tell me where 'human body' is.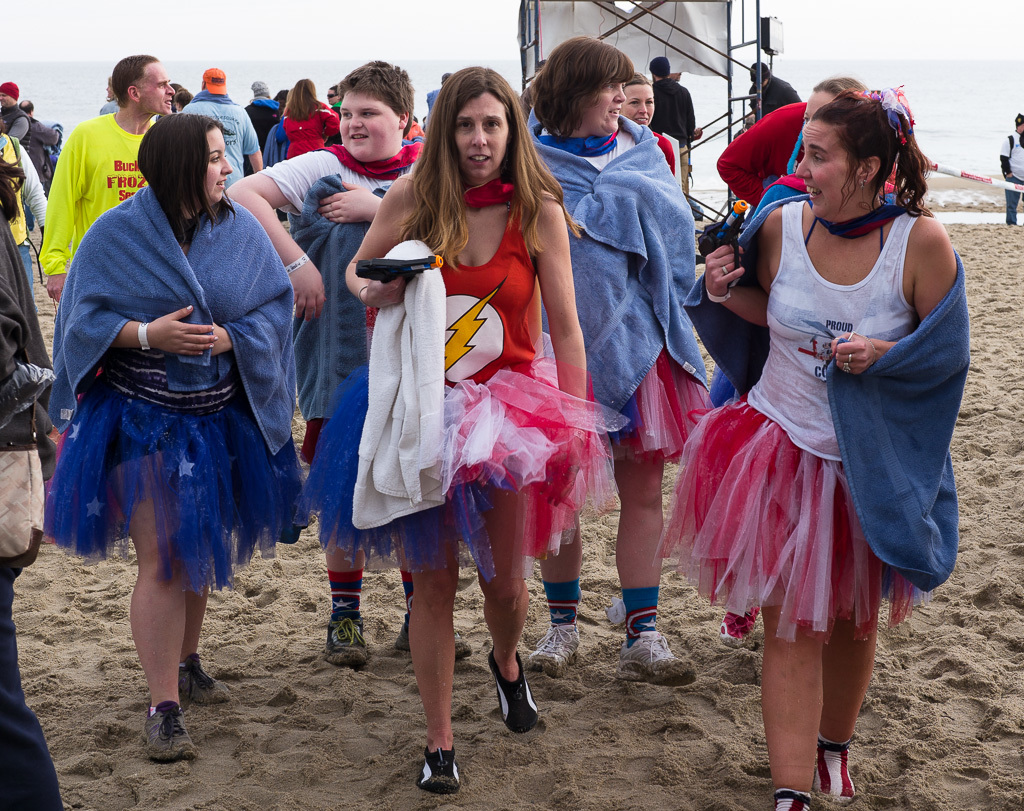
'human body' is at detection(996, 129, 1023, 230).
